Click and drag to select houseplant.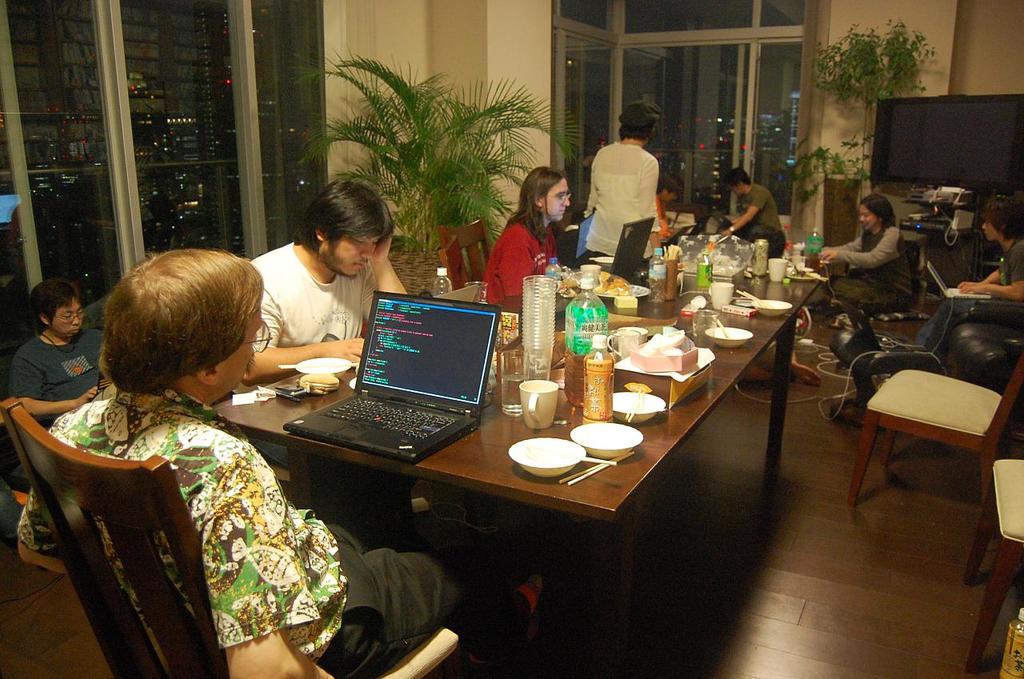
Selection: locate(776, 17, 943, 250).
